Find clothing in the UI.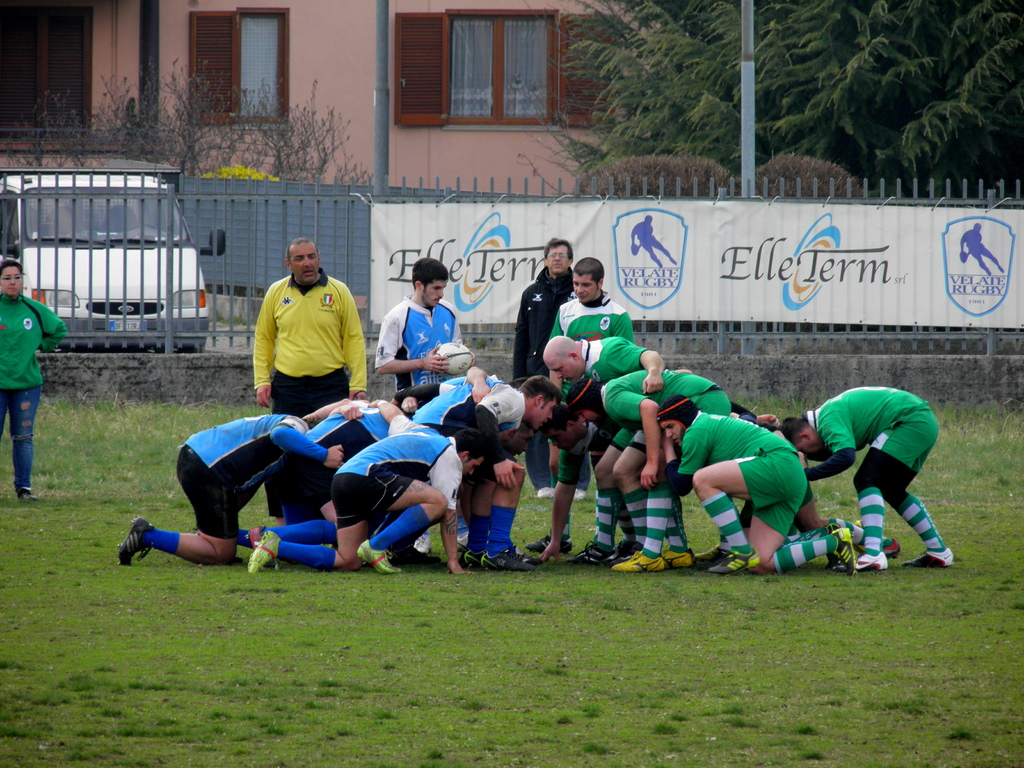
UI element at [171,410,328,532].
